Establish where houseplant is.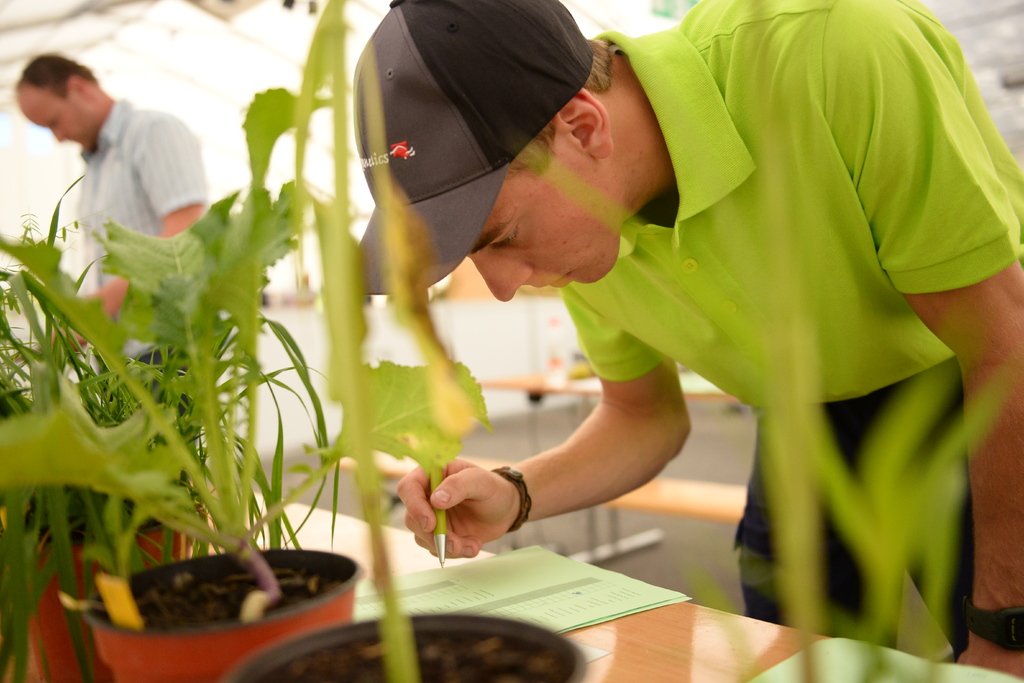
Established at (left=0, top=83, right=490, bottom=682).
